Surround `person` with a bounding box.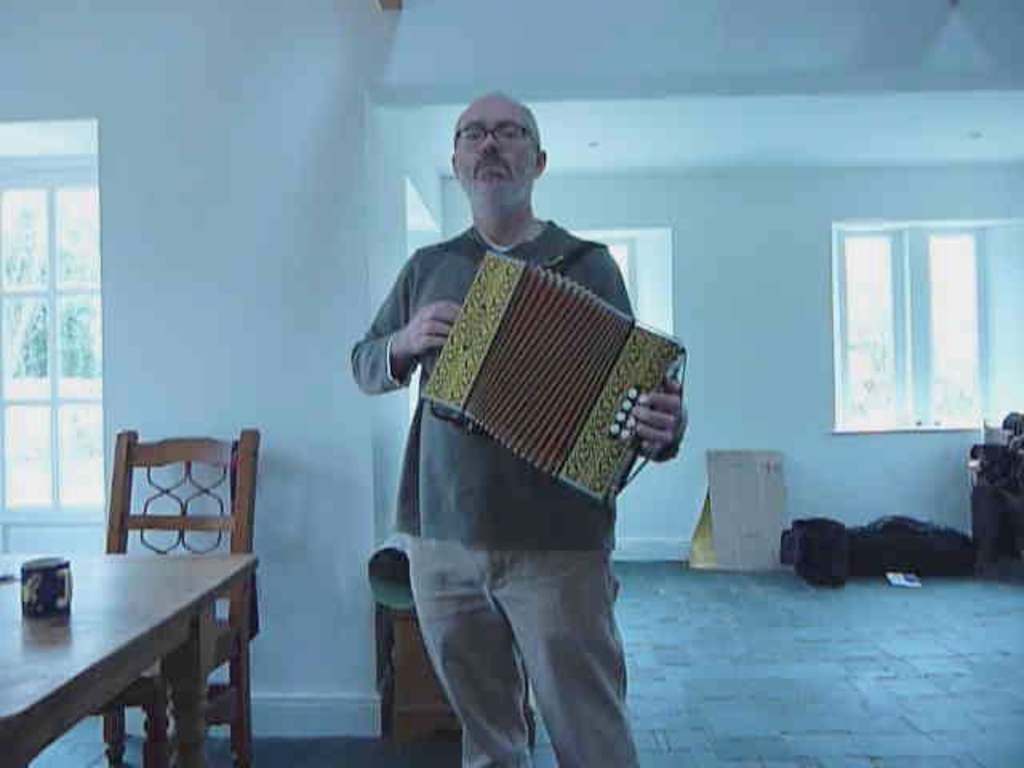
<bbox>349, 91, 690, 766</bbox>.
